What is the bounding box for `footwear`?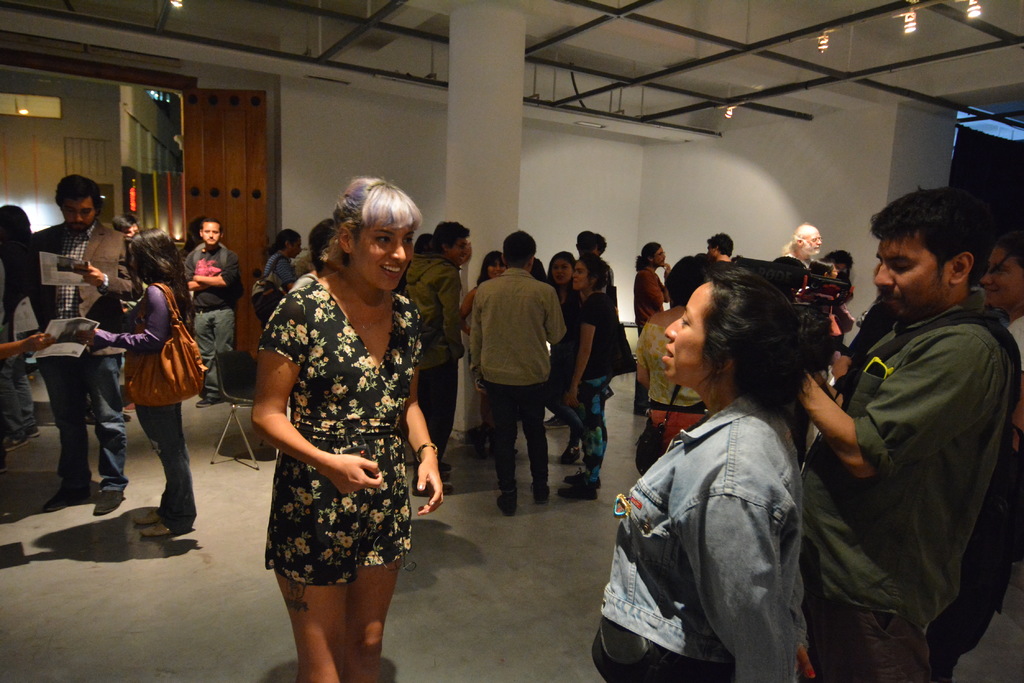
crop(564, 441, 578, 458).
